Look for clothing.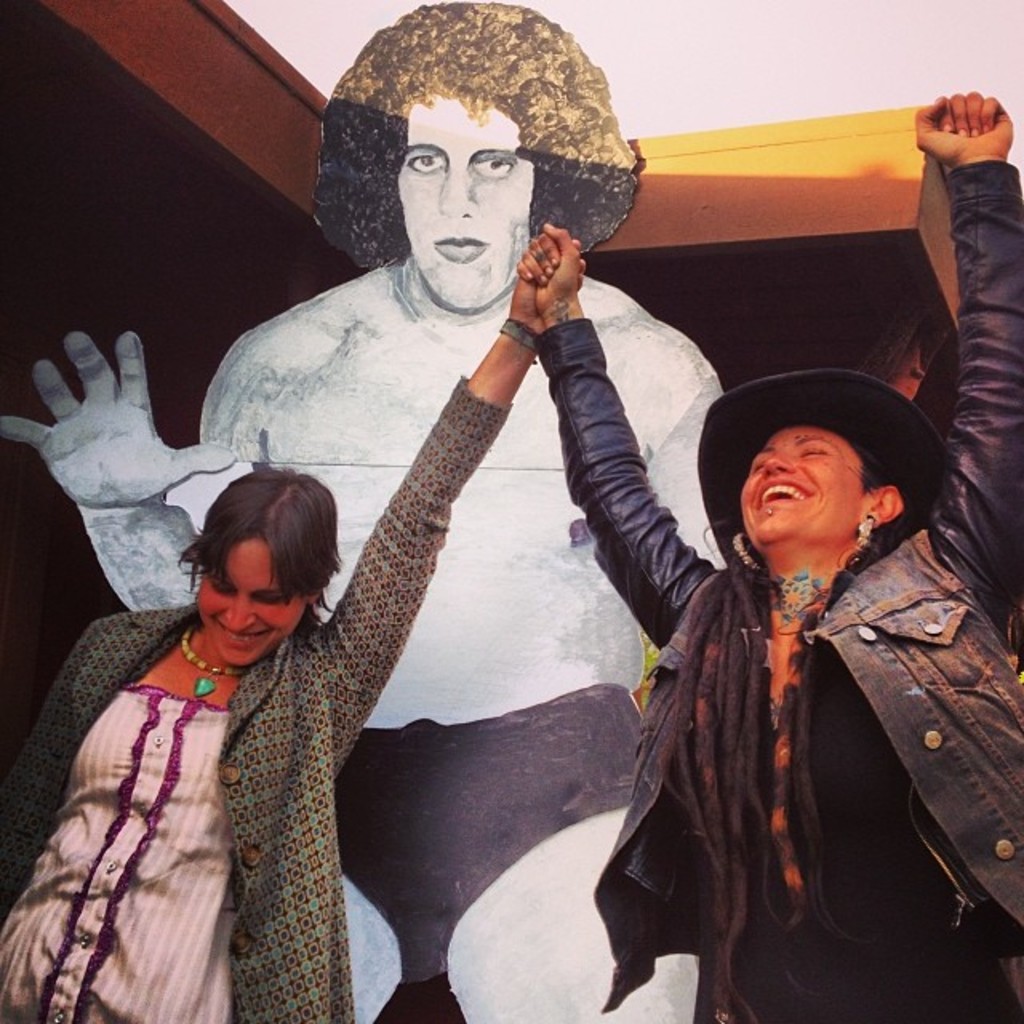
Found: left=530, top=155, right=1022, bottom=1022.
